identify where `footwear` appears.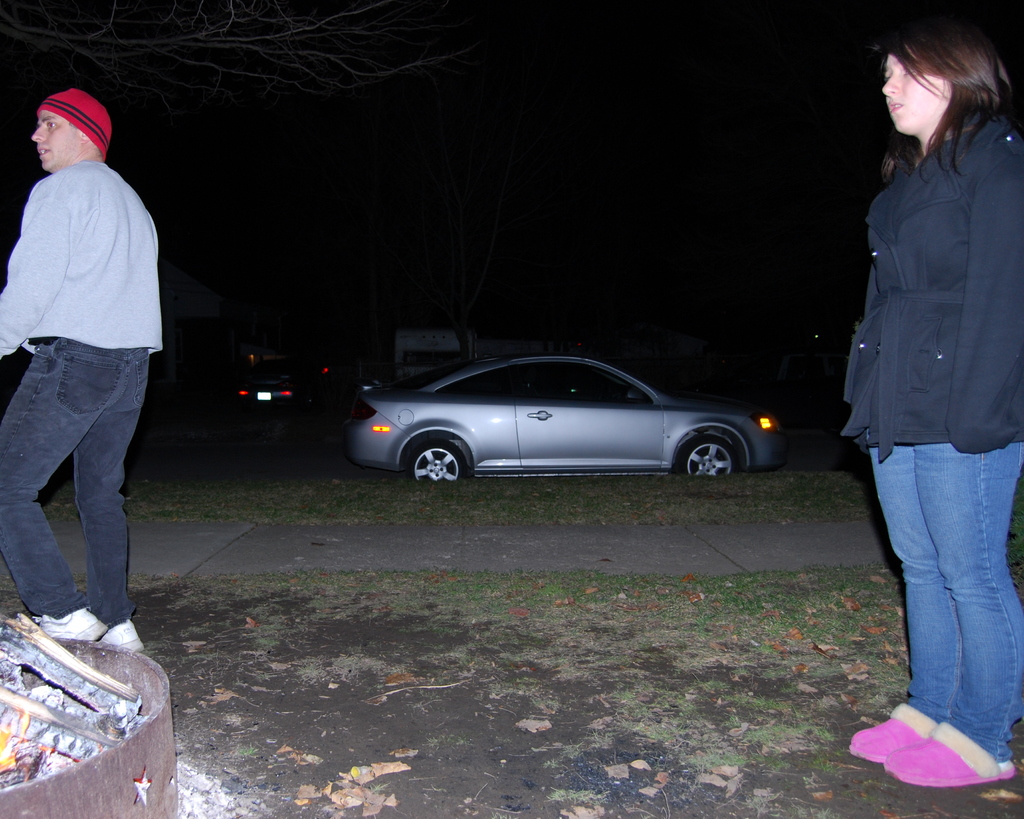
Appears at bbox=[108, 612, 146, 645].
